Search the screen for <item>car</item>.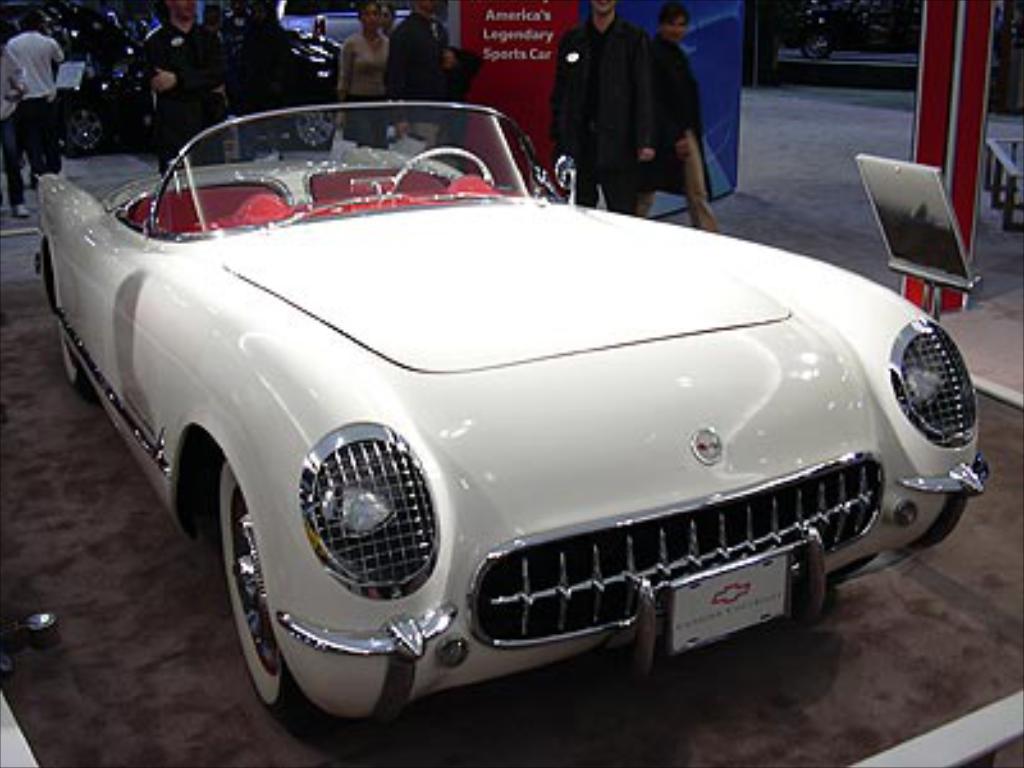
Found at left=33, top=97, right=988, bottom=732.
